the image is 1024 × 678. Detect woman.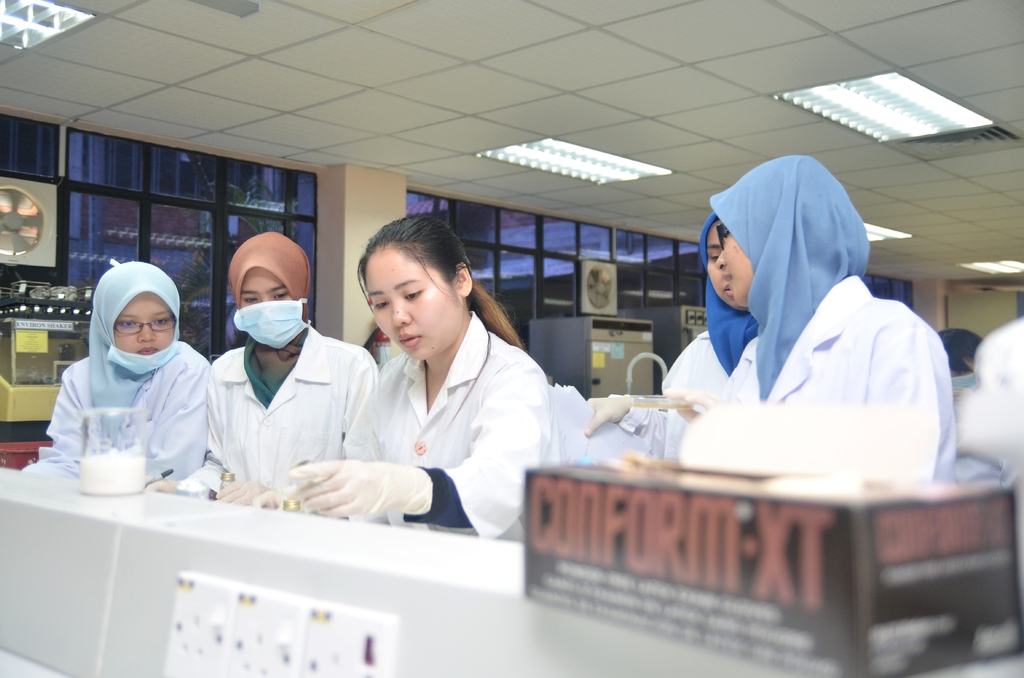
Detection: 161,230,377,524.
